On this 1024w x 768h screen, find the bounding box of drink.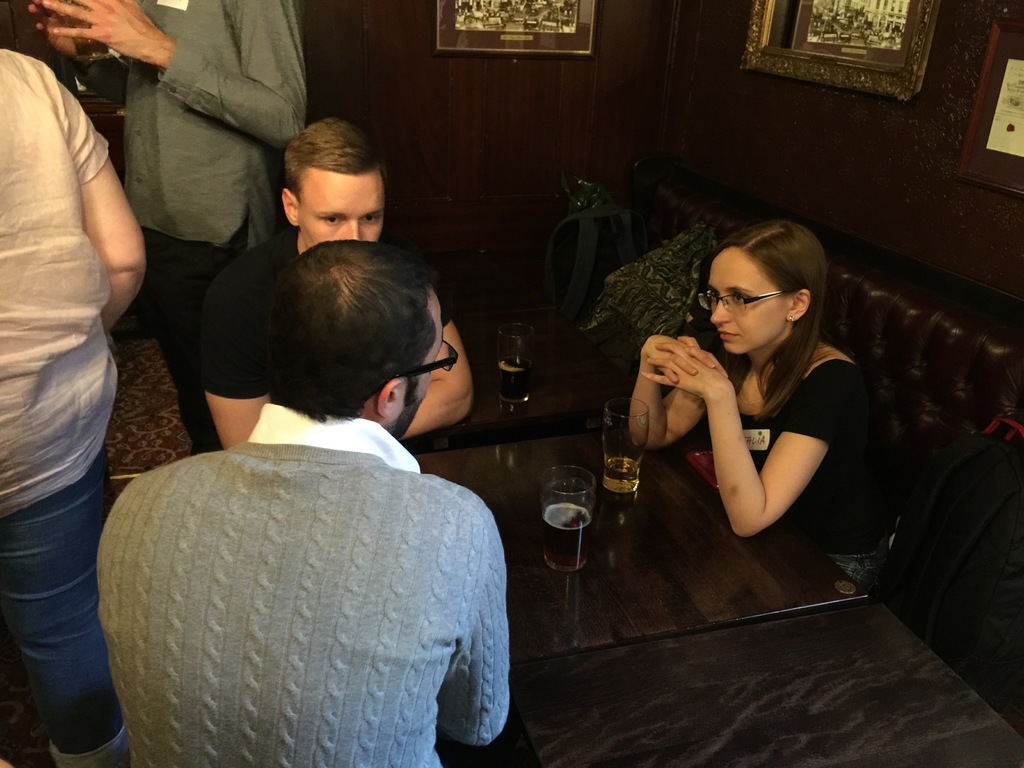
Bounding box: [500, 363, 527, 397].
